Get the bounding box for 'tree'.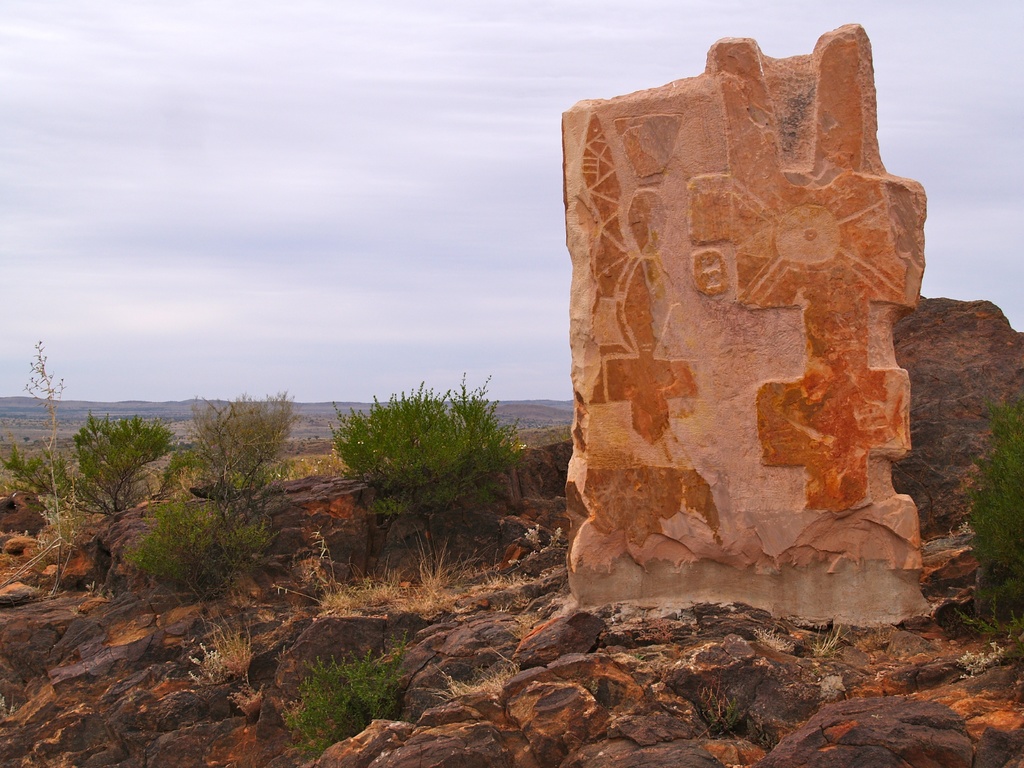
BBox(0, 412, 213, 520).
